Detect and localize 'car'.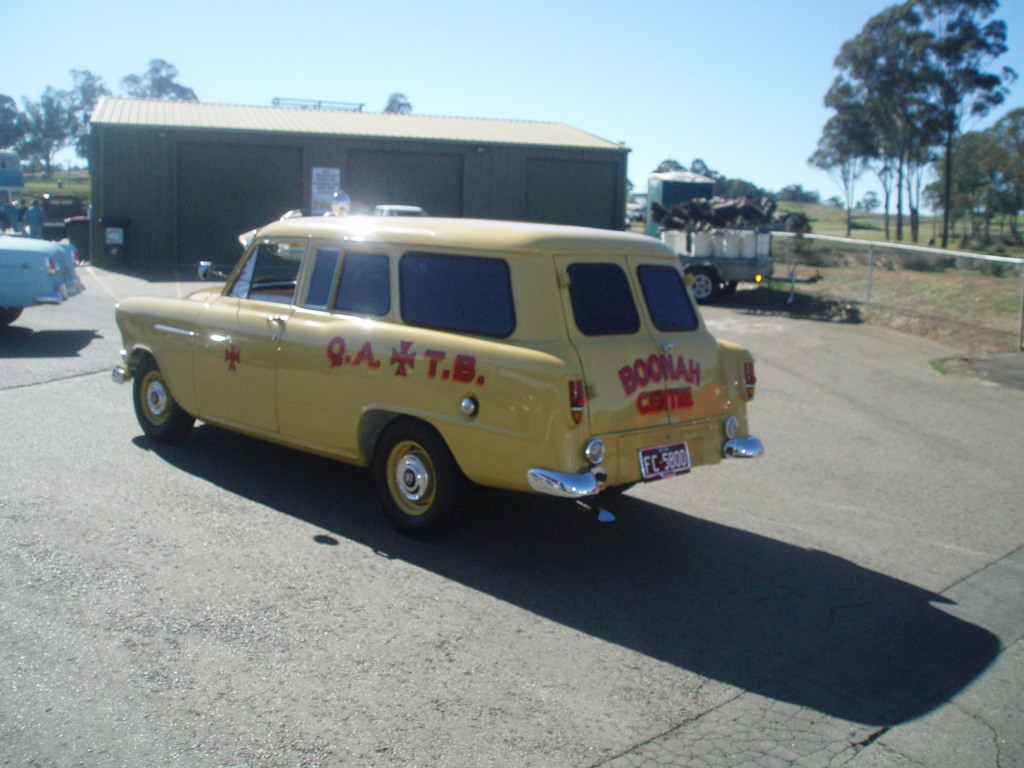
Localized at (x1=0, y1=227, x2=94, y2=339).
